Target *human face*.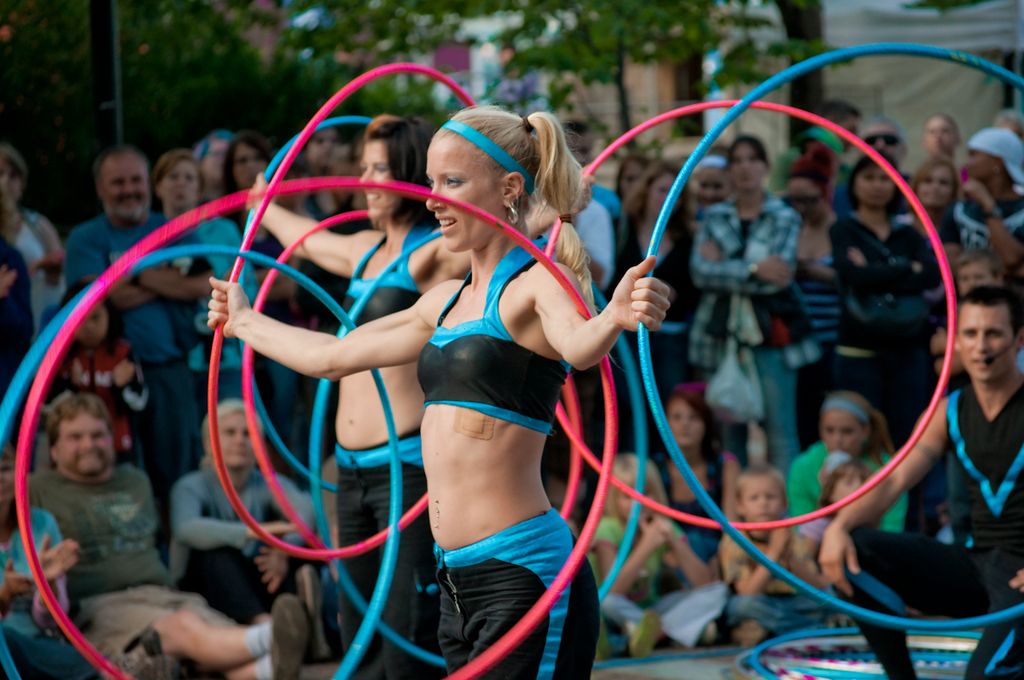
Target region: (59, 416, 112, 474).
